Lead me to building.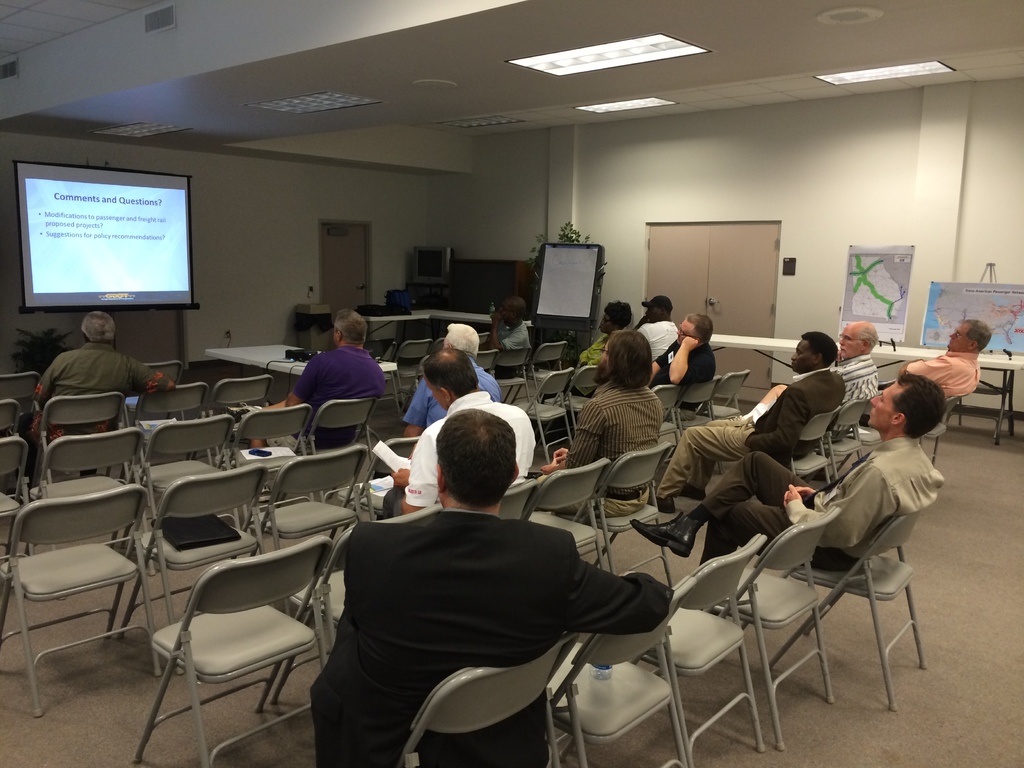
Lead to (0, 0, 1023, 767).
